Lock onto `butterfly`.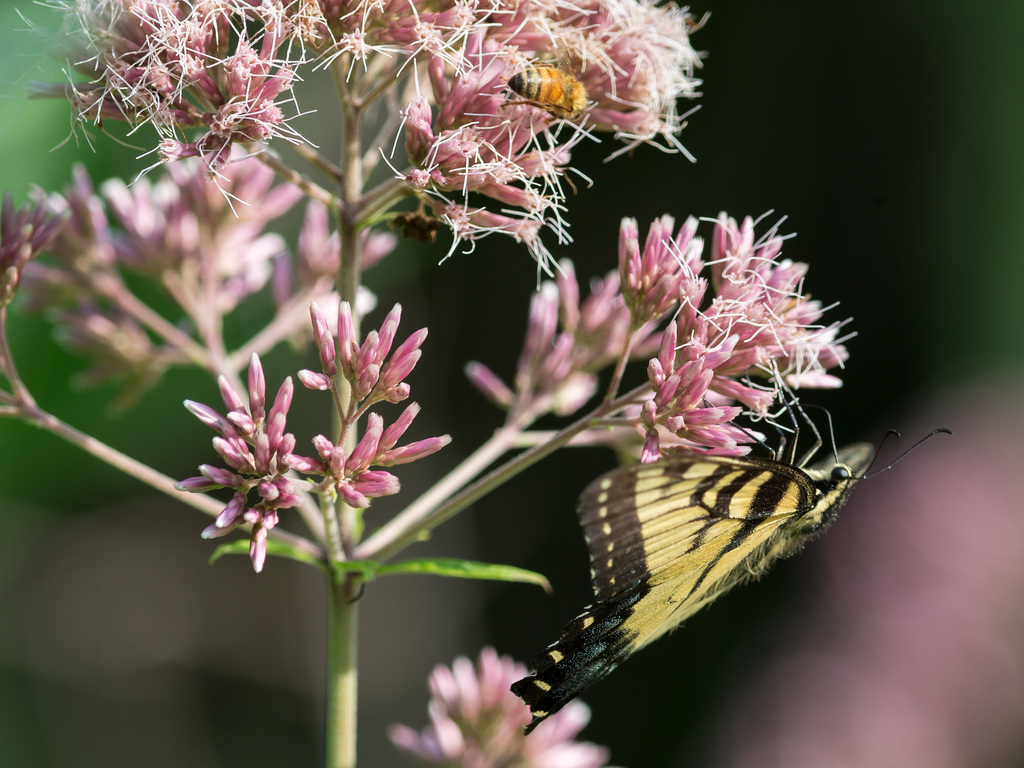
Locked: {"x1": 529, "y1": 364, "x2": 929, "y2": 707}.
